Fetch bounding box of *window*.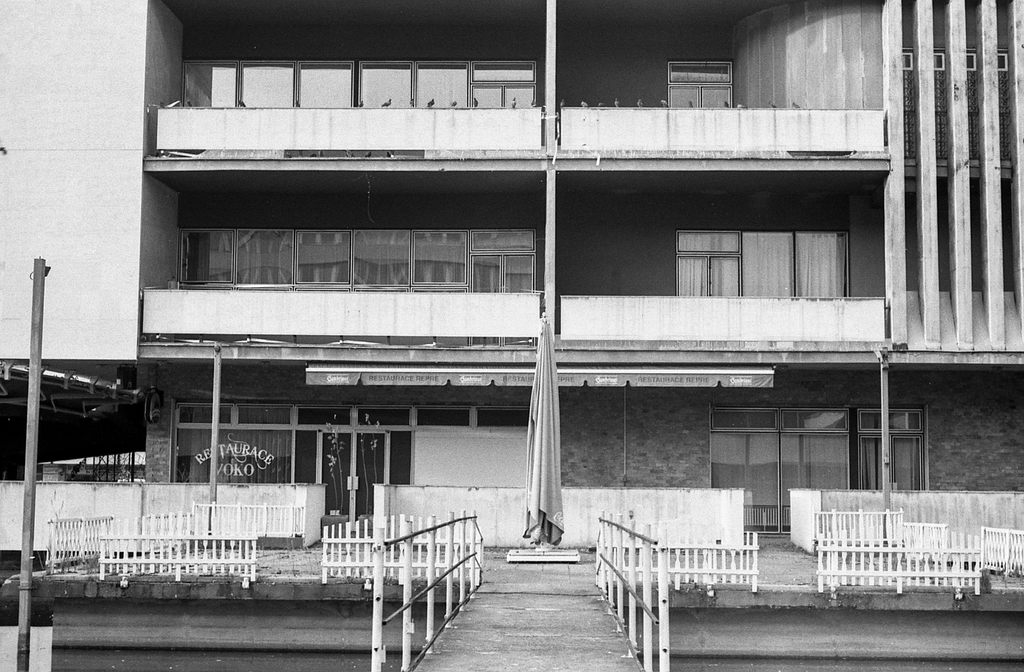
Bbox: rect(301, 406, 353, 427).
